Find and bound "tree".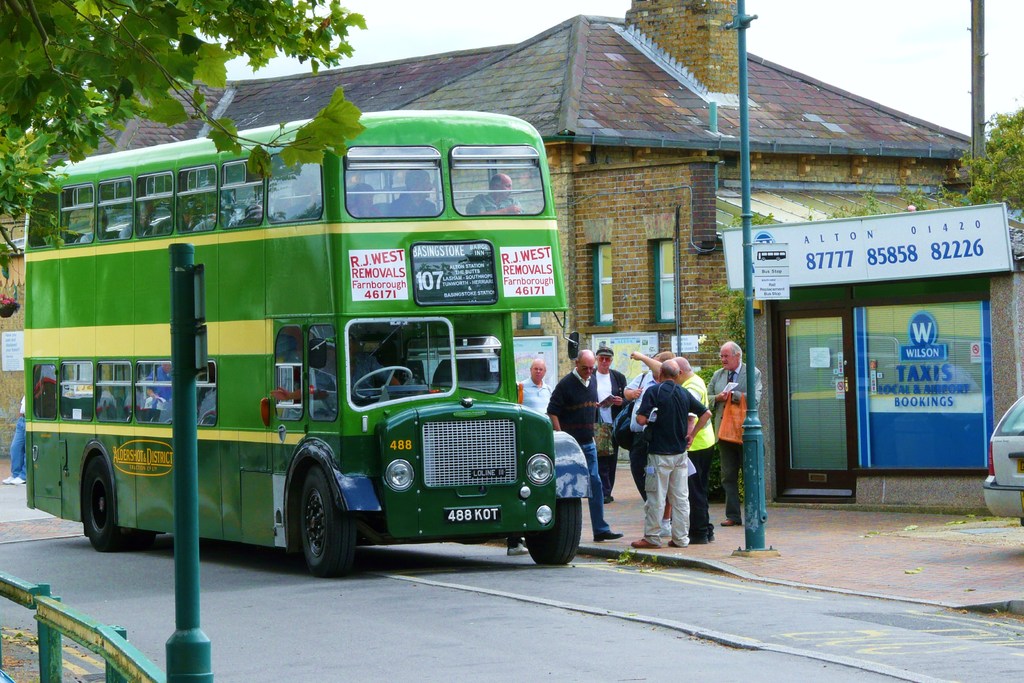
Bound: bbox=[0, 0, 369, 249].
